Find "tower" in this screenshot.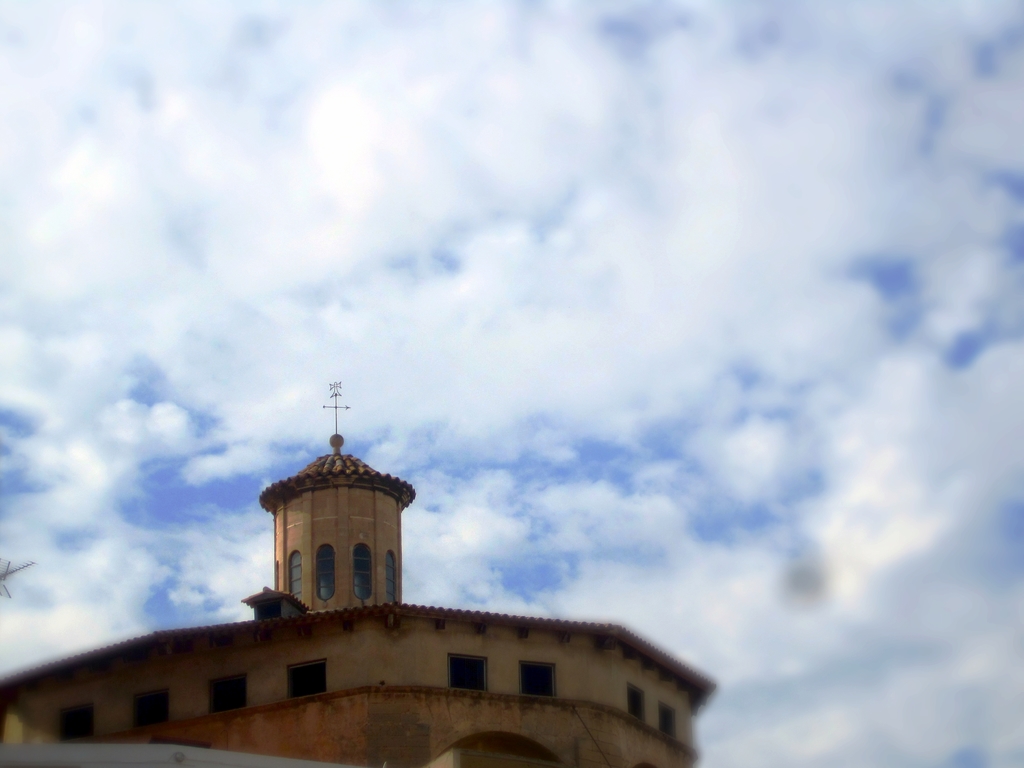
The bounding box for "tower" is x1=236, y1=379, x2=440, y2=646.
